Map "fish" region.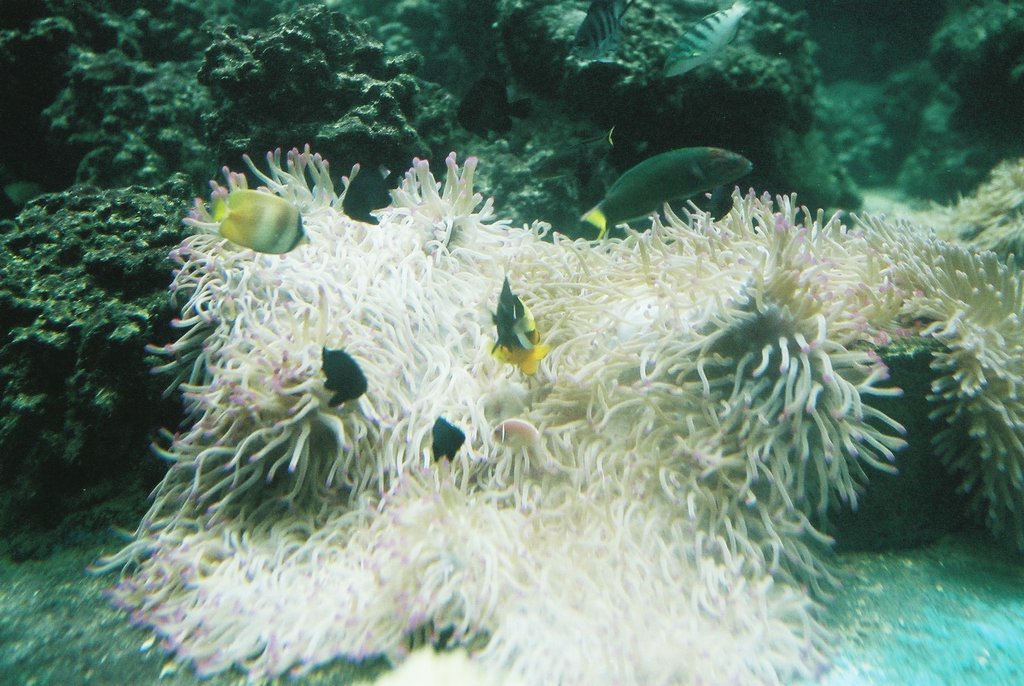
Mapped to Rect(431, 413, 465, 468).
